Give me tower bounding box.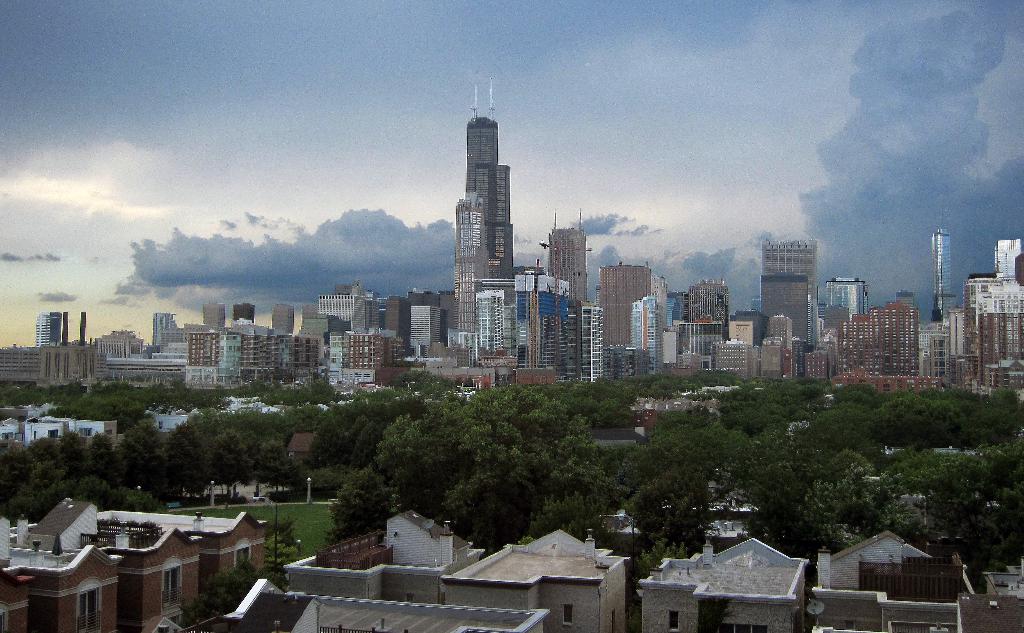
BBox(763, 239, 818, 349).
